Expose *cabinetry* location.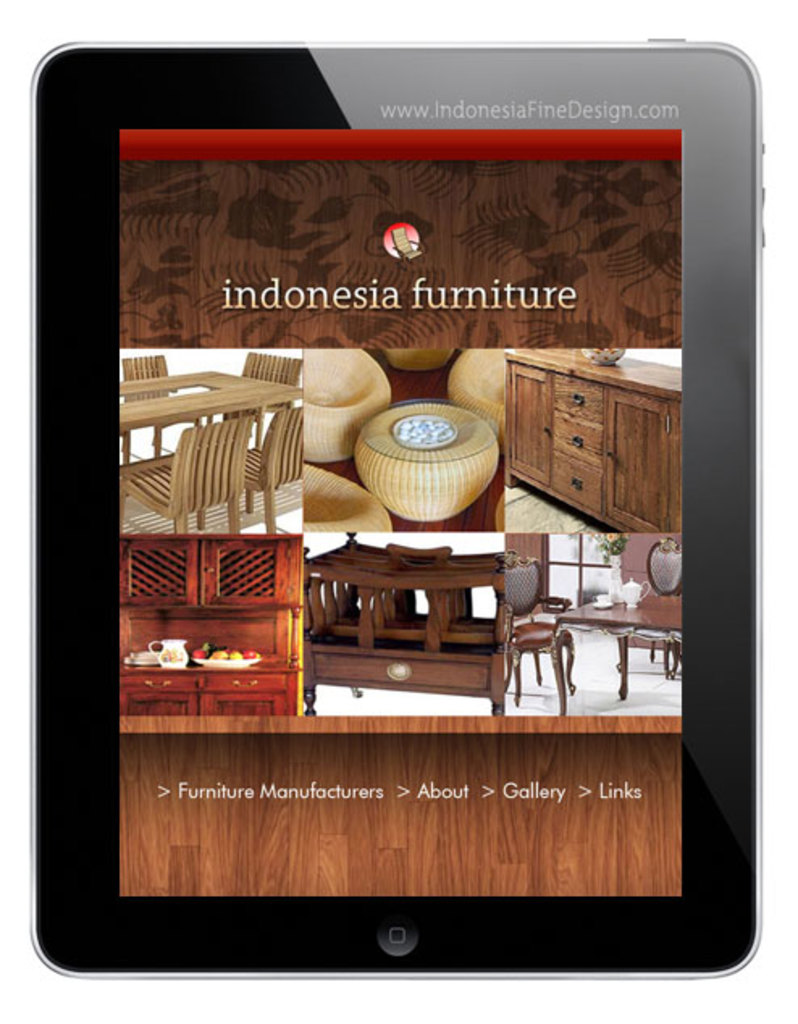
Exposed at <region>202, 539, 297, 622</region>.
